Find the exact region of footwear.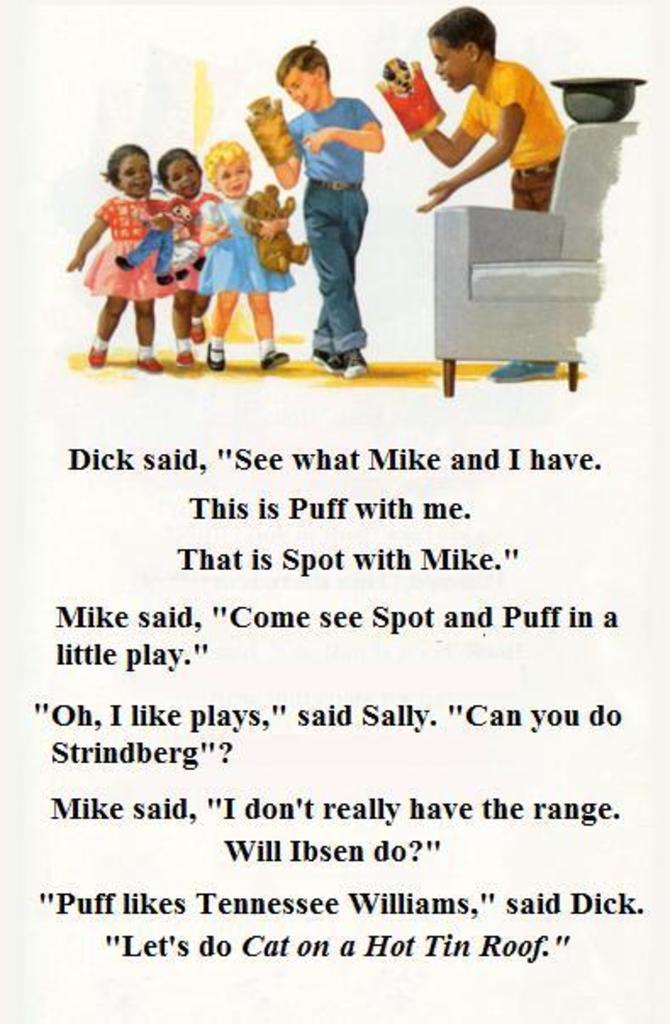
Exact region: 90 339 109 373.
